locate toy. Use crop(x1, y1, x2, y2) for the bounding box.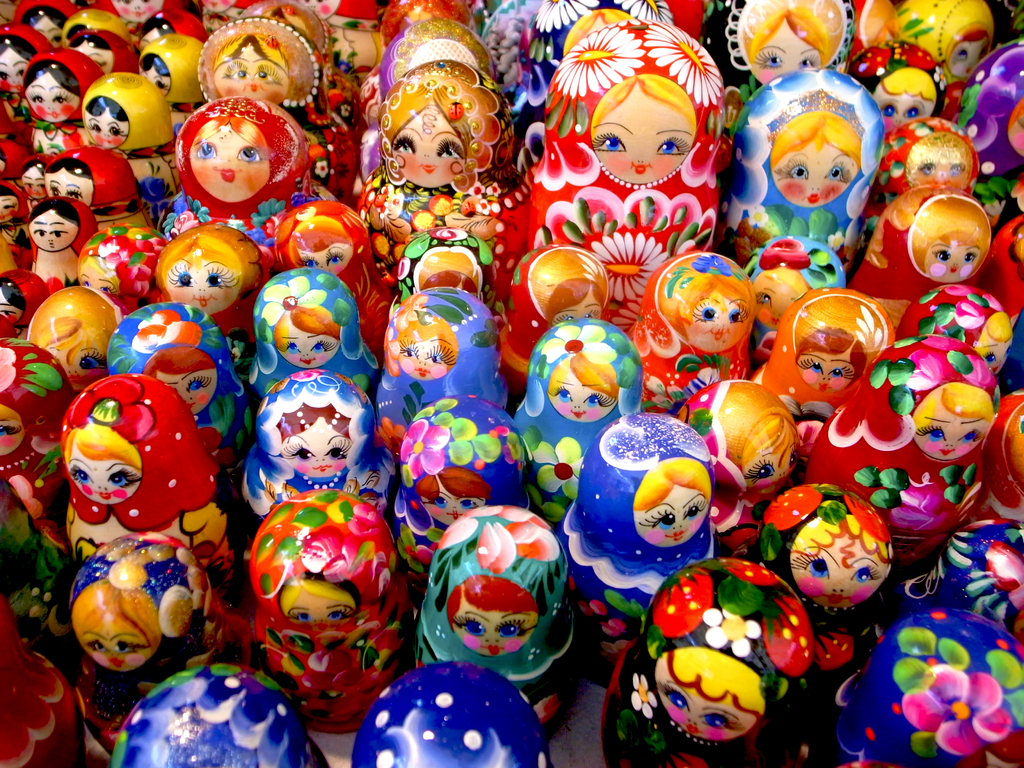
crop(804, 338, 993, 581).
